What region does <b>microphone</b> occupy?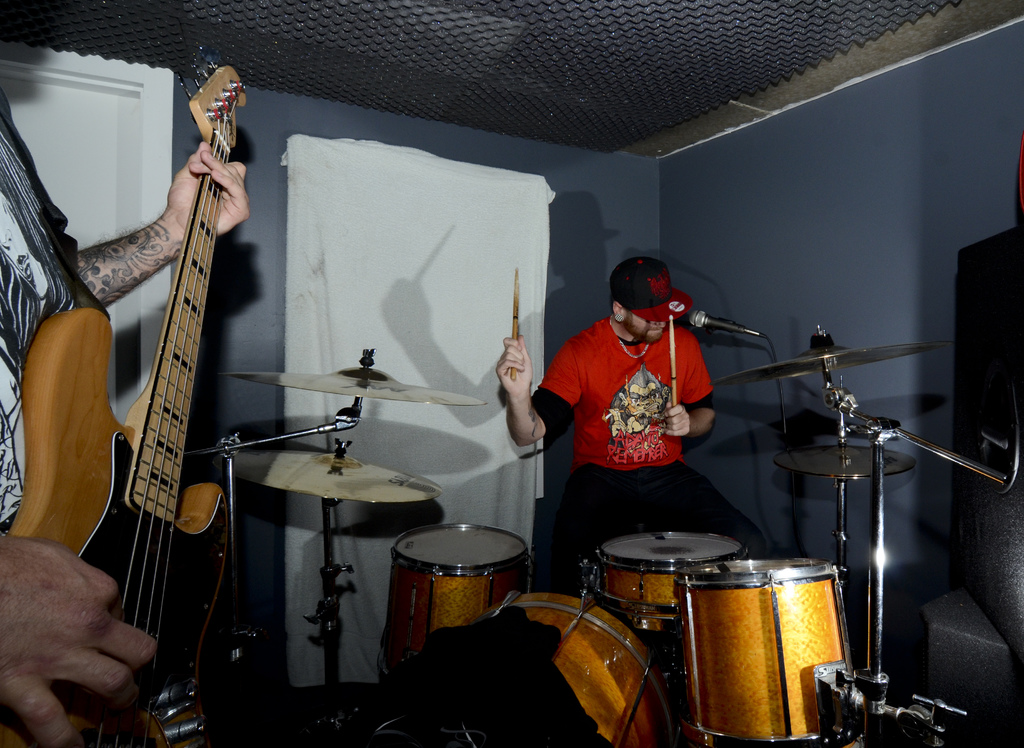
<bbox>690, 309, 766, 334</bbox>.
